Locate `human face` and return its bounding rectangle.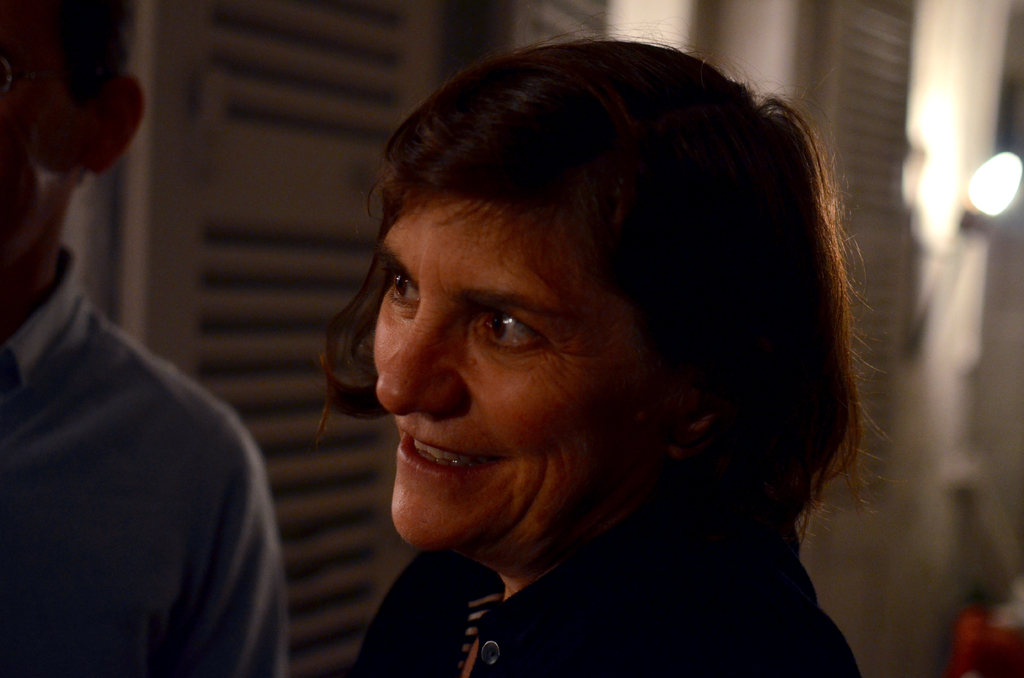
<bbox>374, 193, 623, 540</bbox>.
